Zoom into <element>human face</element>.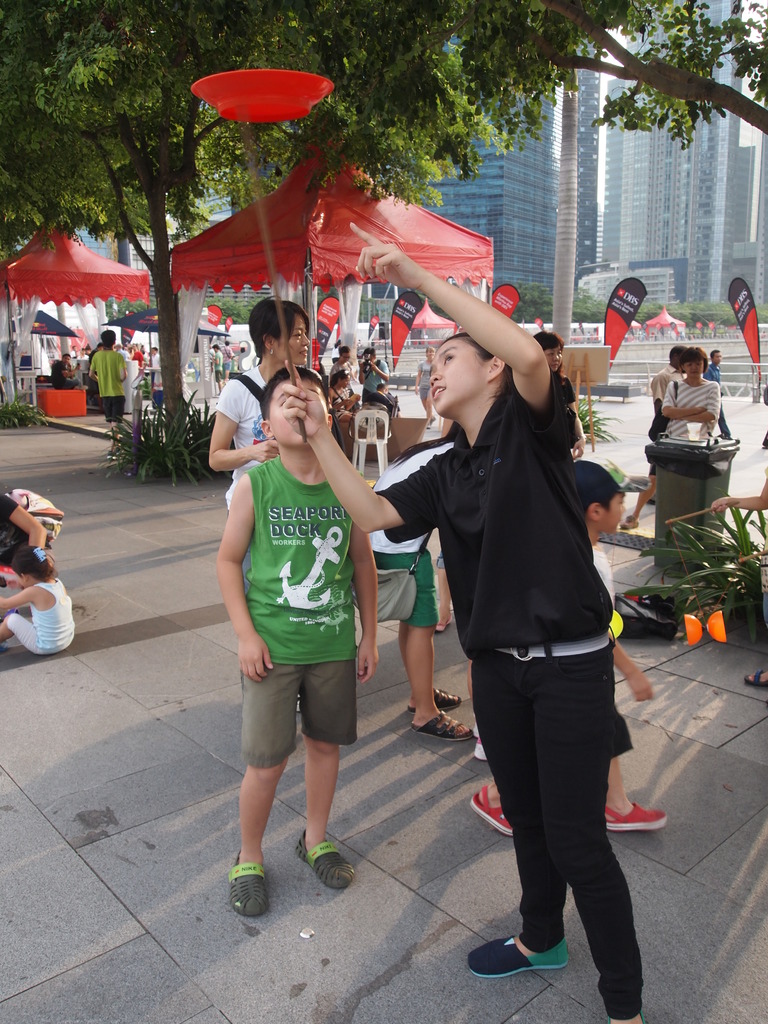
Zoom target: select_region(276, 316, 310, 364).
